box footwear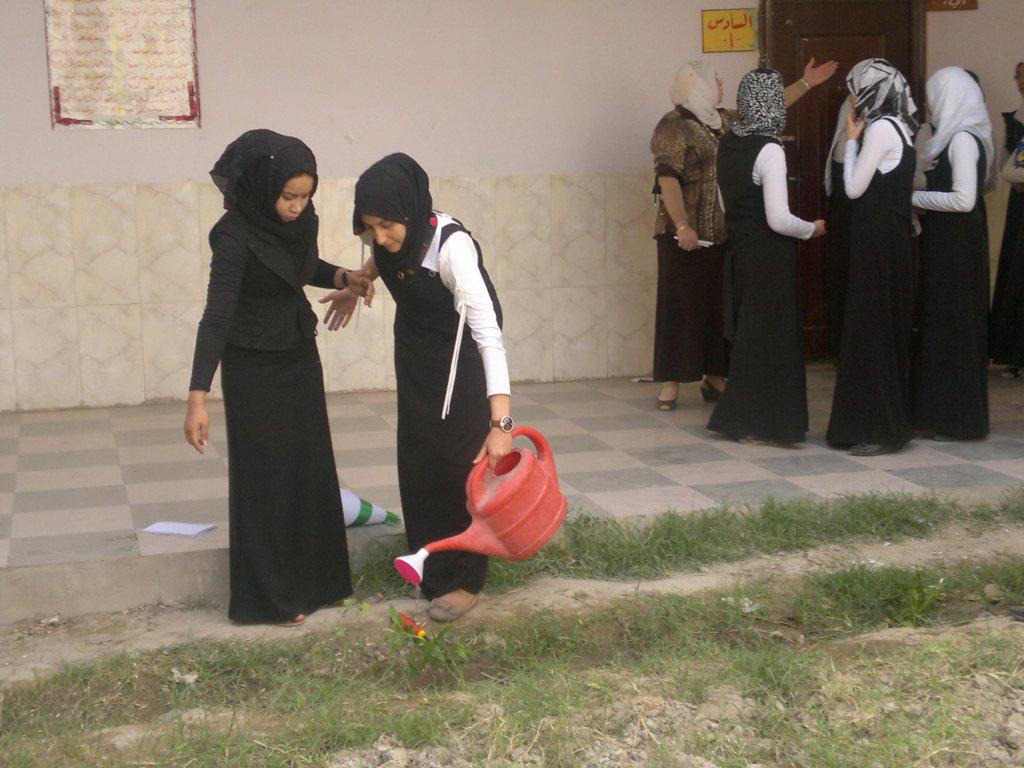
select_region(998, 365, 1018, 380)
